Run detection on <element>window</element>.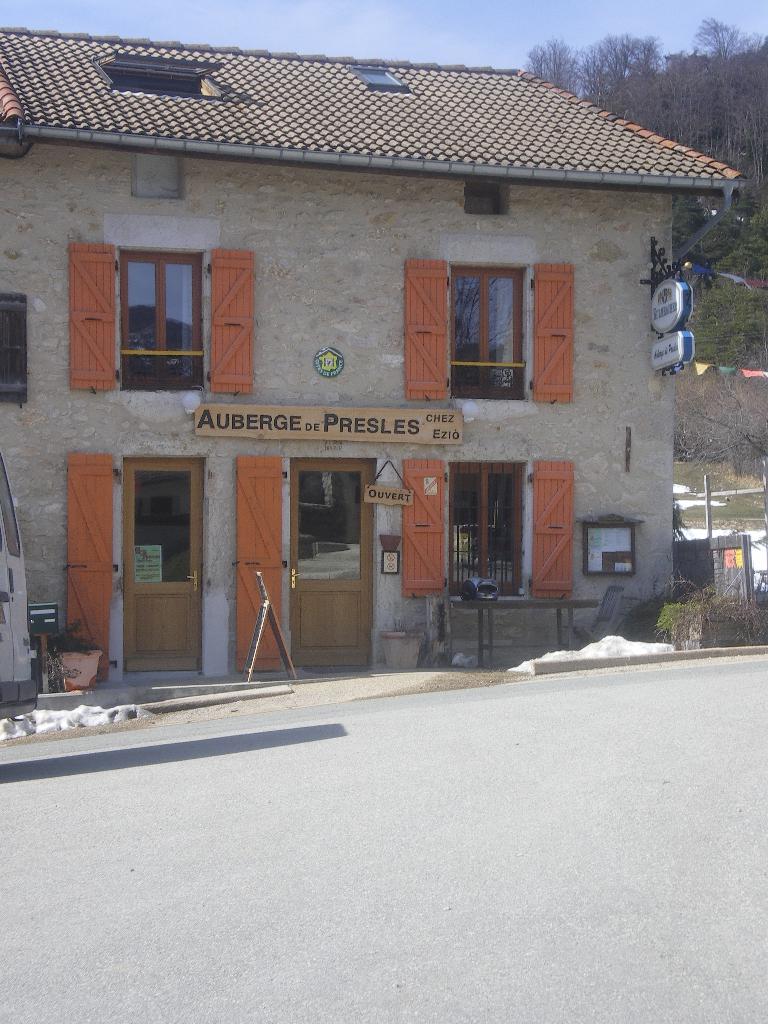
Result: BBox(60, 245, 255, 394).
